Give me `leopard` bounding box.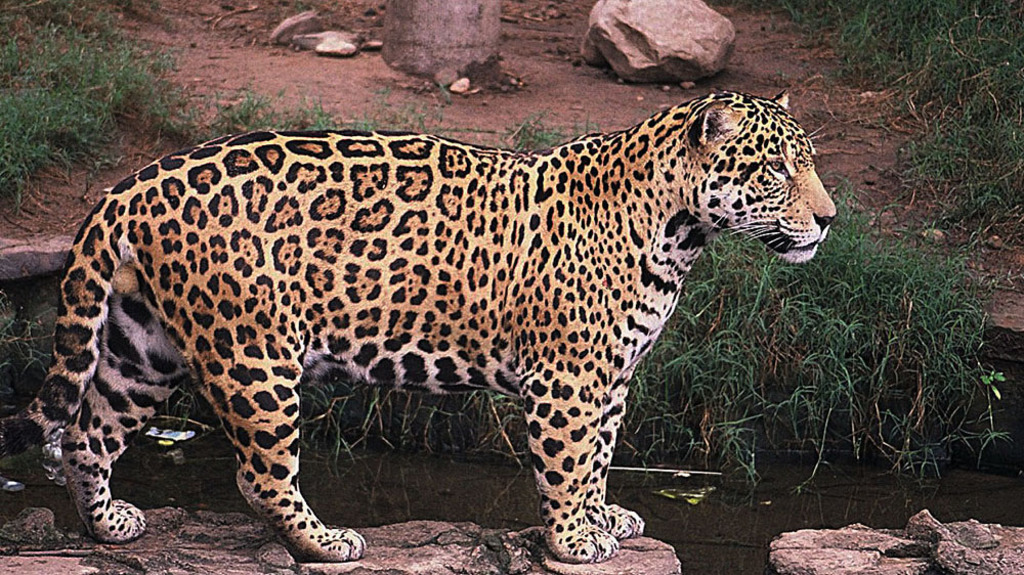
<bbox>30, 90, 835, 559</bbox>.
